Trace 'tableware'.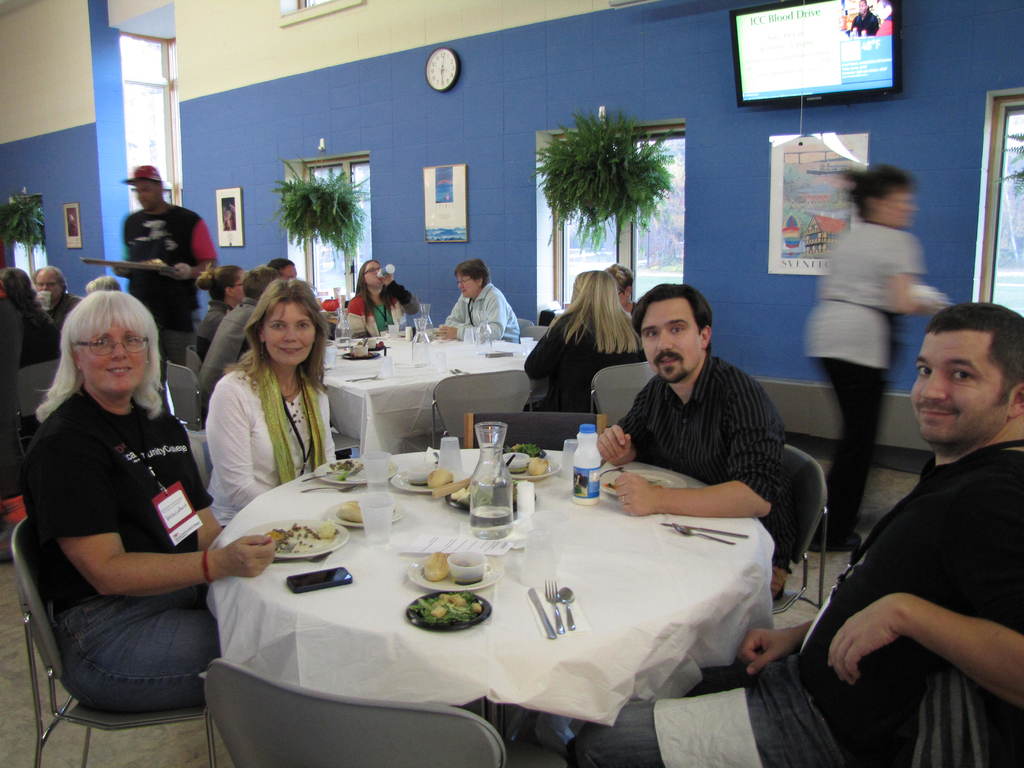
Traced to 520/335/532/355.
